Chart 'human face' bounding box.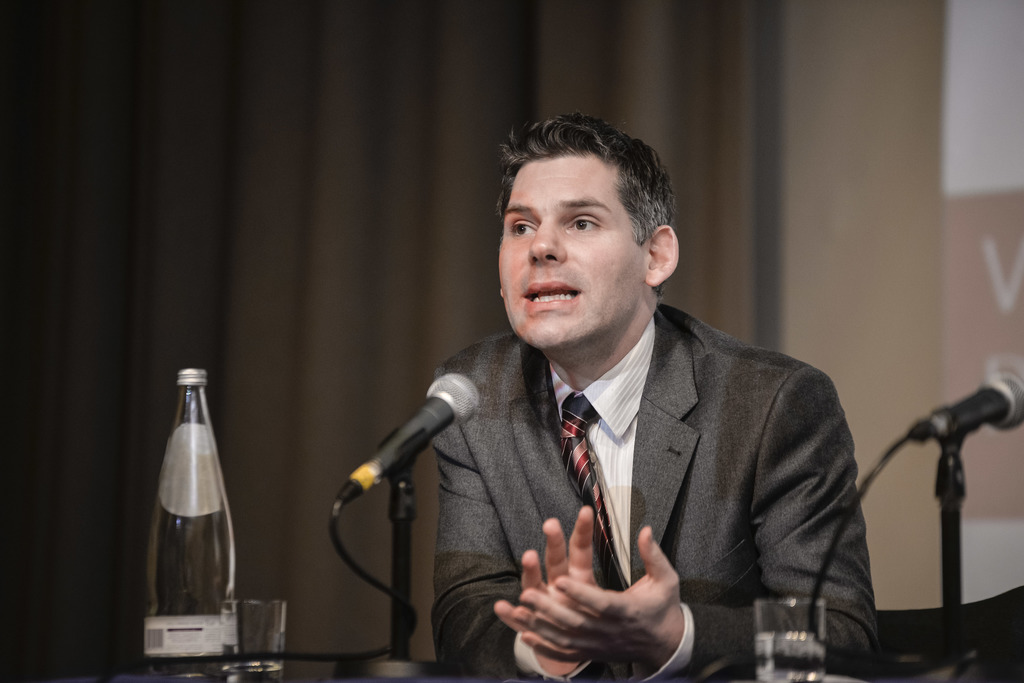
Charted: select_region(492, 147, 653, 356).
